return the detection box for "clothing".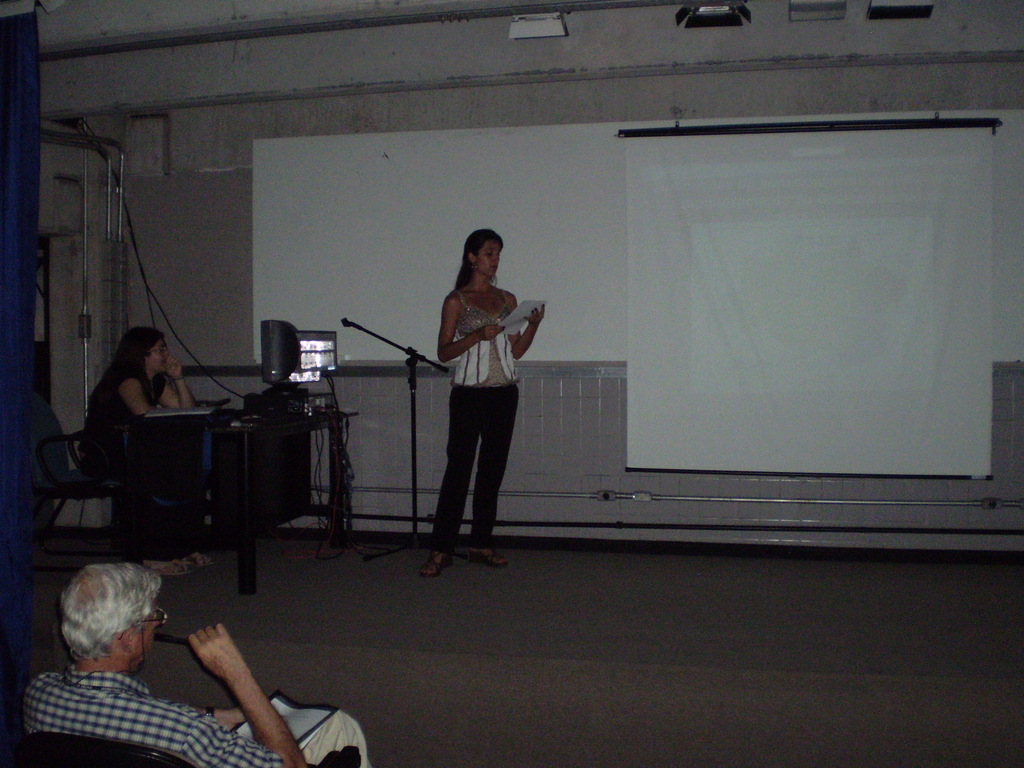
region(427, 293, 520, 550).
